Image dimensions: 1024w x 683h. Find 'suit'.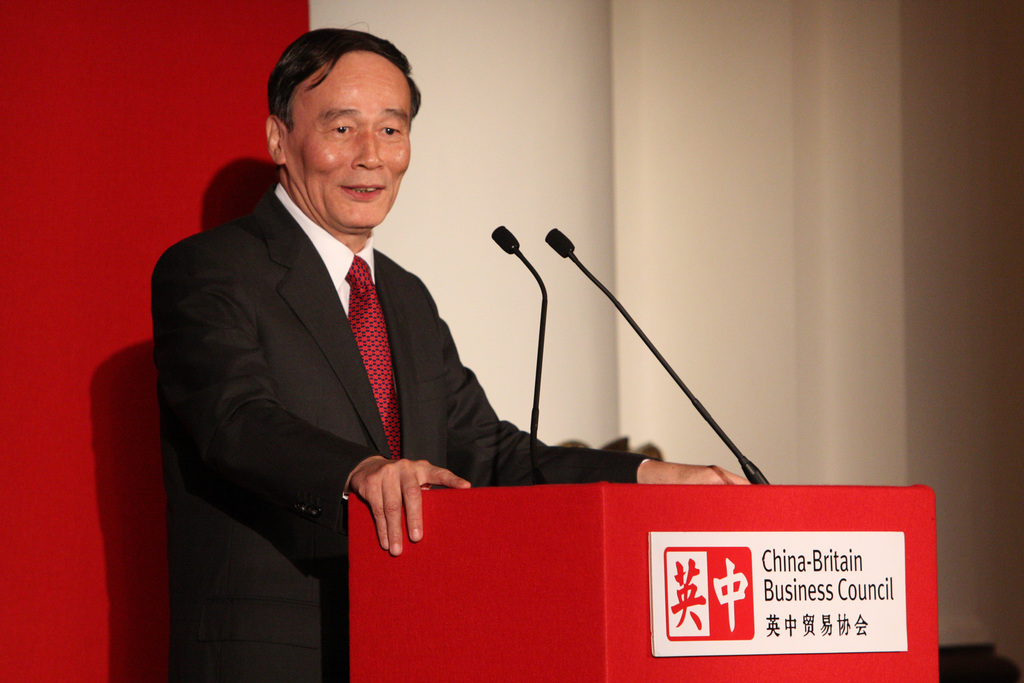
box=[147, 144, 691, 632].
